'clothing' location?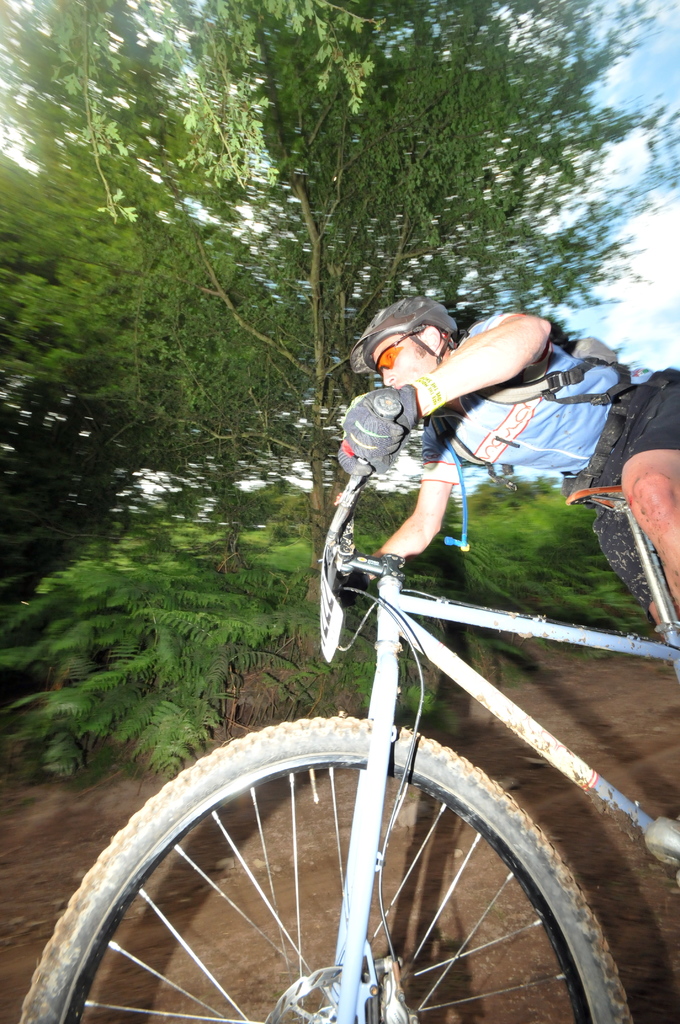
x1=419 y1=316 x2=679 y2=603
